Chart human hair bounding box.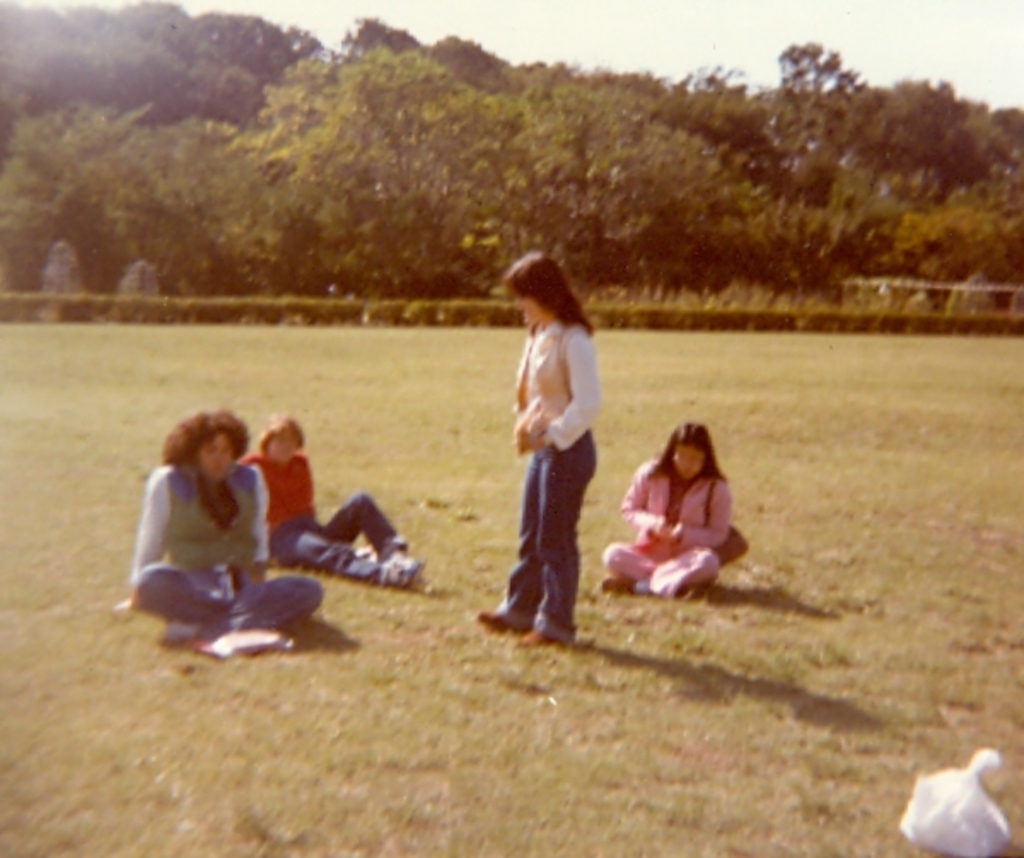
Charted: locate(263, 413, 304, 454).
